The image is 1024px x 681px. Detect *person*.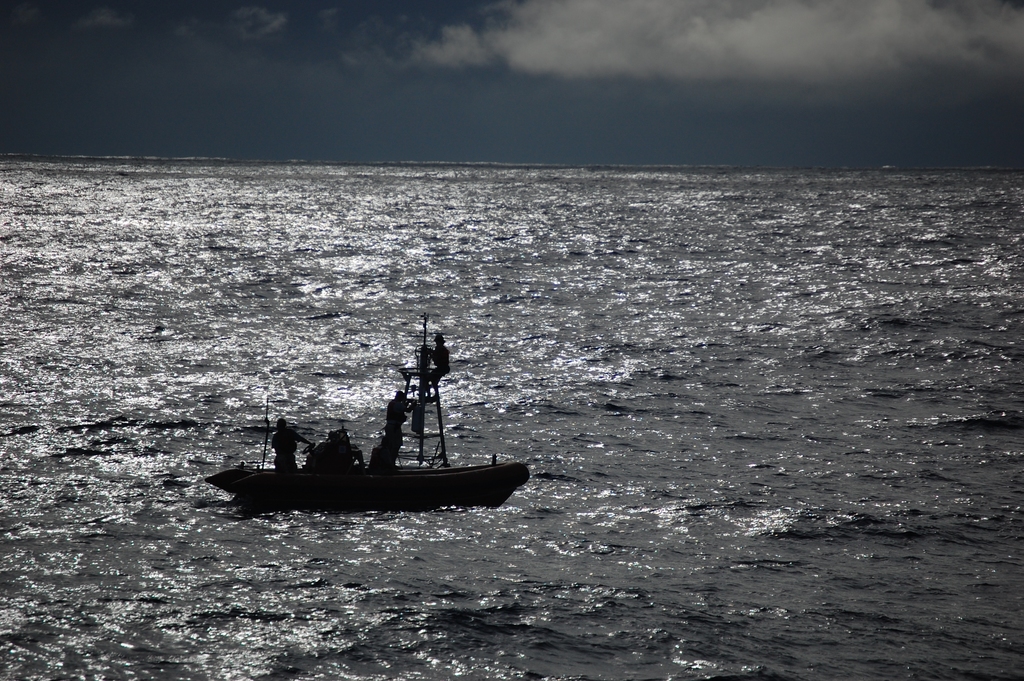
Detection: Rect(269, 417, 316, 470).
